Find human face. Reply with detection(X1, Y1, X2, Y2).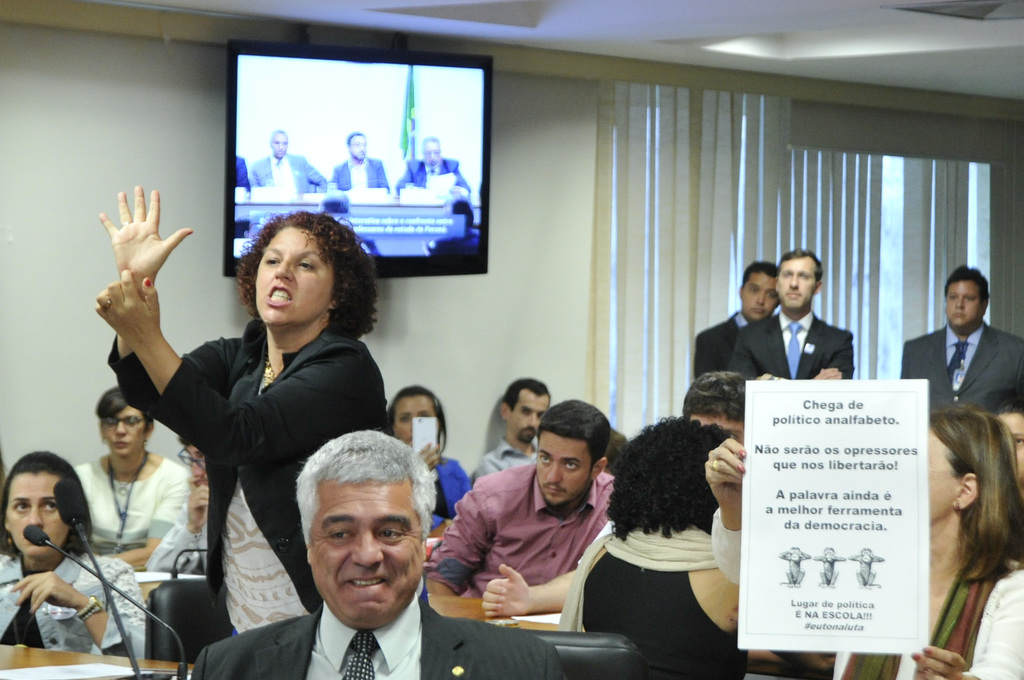
detection(3, 473, 67, 566).
